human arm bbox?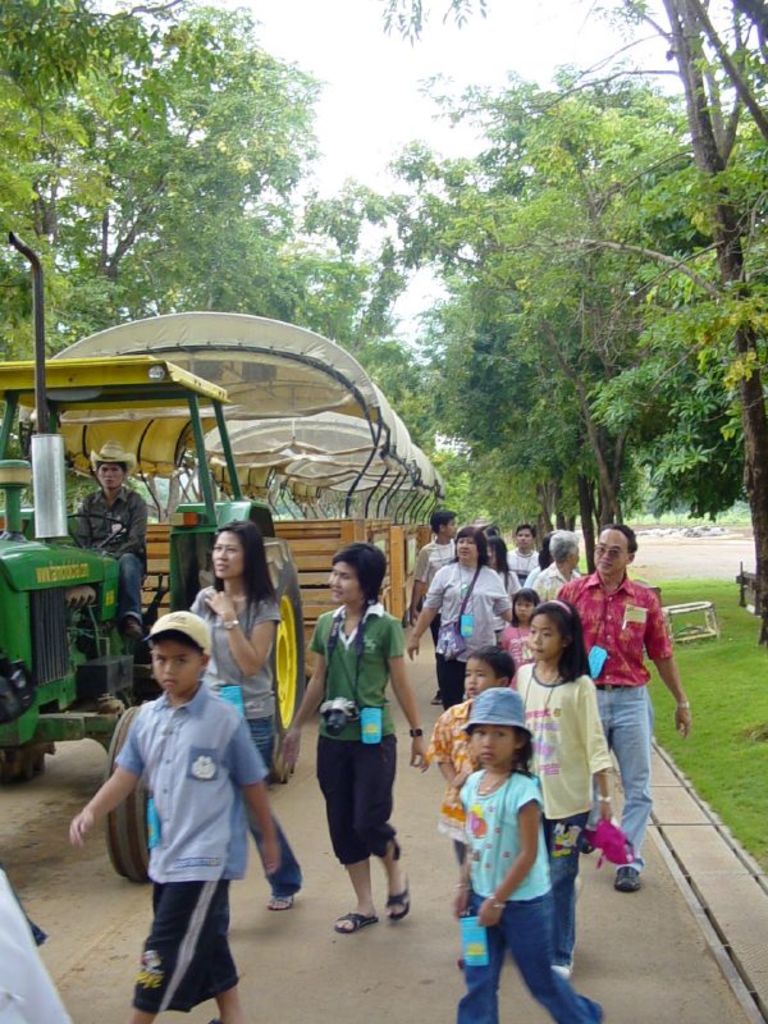
rect(581, 681, 612, 844)
